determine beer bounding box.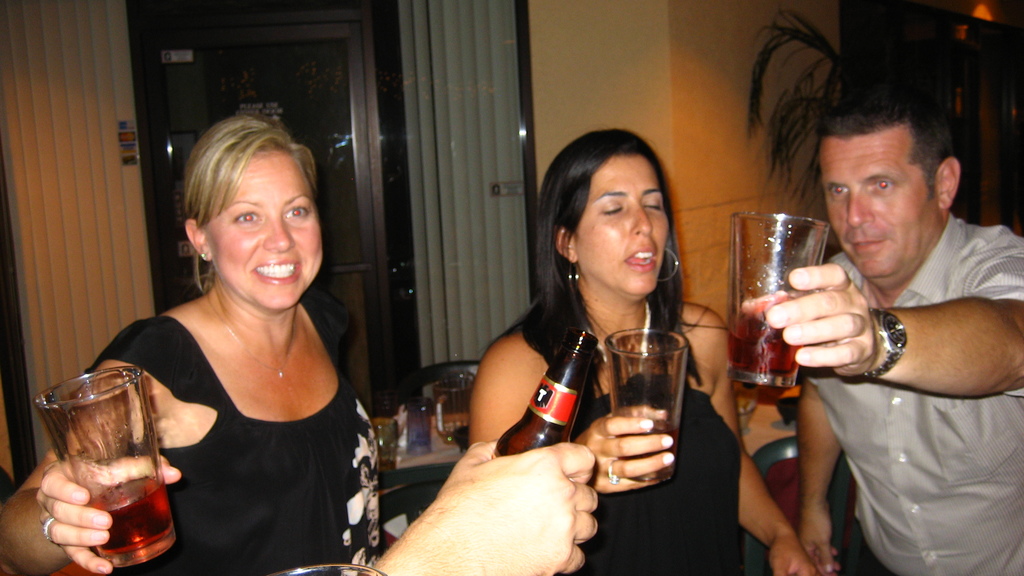
Determined: [x1=23, y1=363, x2=180, y2=575].
